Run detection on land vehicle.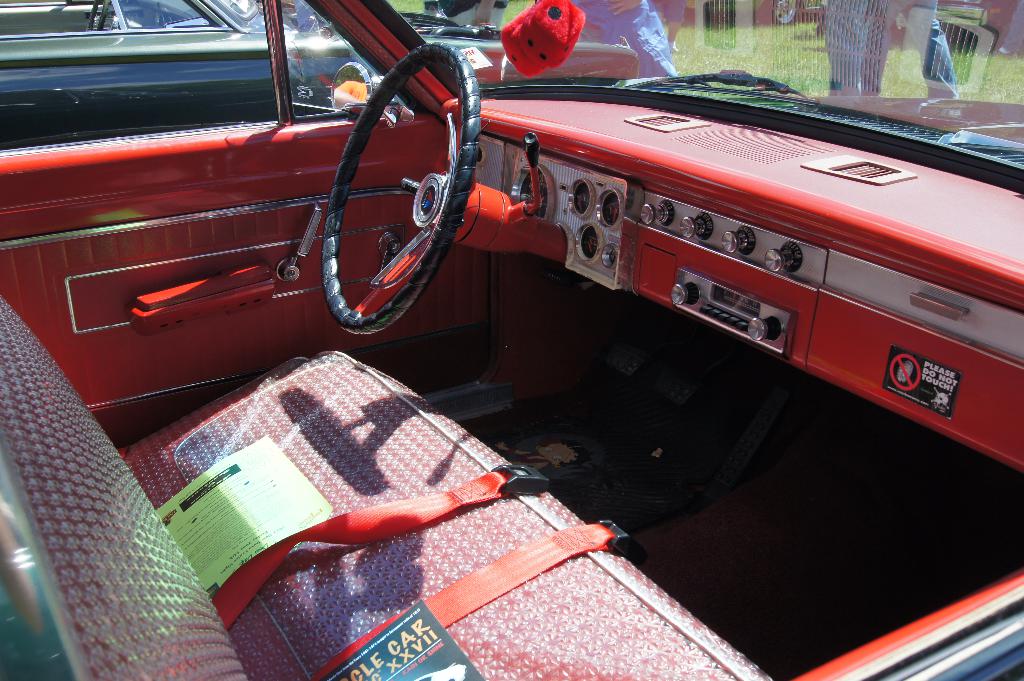
Result: [0,0,638,148].
